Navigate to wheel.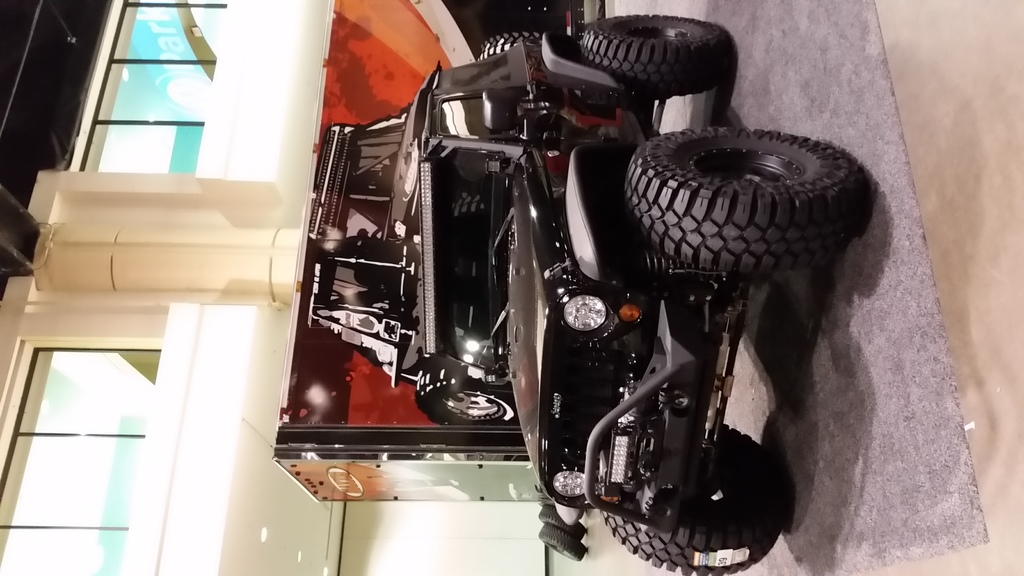
Navigation target: left=541, top=504, right=586, bottom=540.
